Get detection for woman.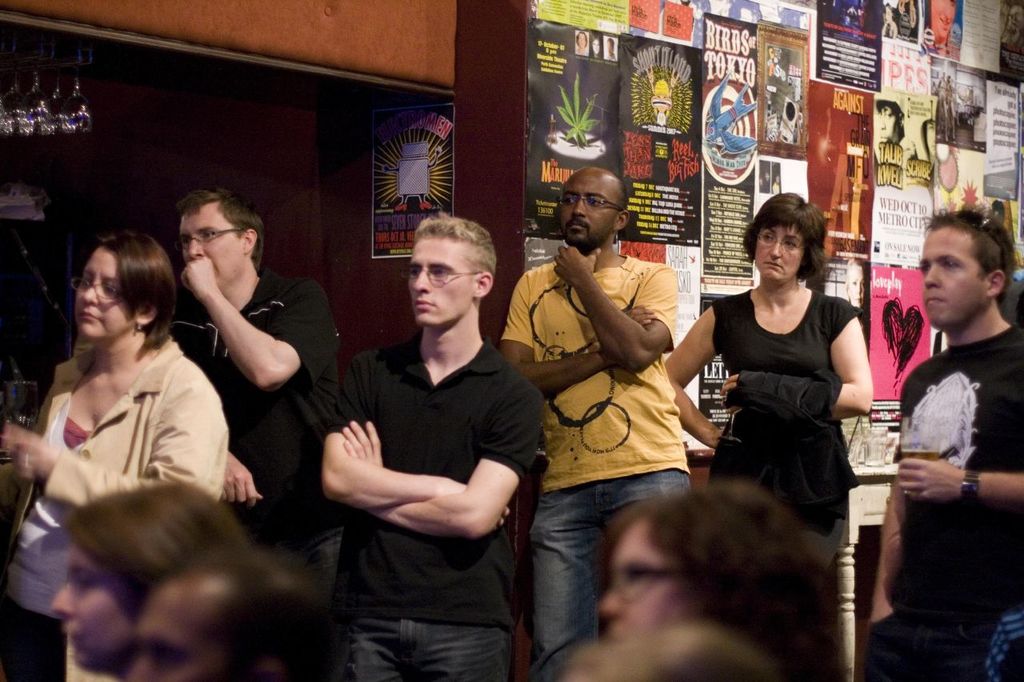
Detection: bbox=(590, 473, 852, 681).
